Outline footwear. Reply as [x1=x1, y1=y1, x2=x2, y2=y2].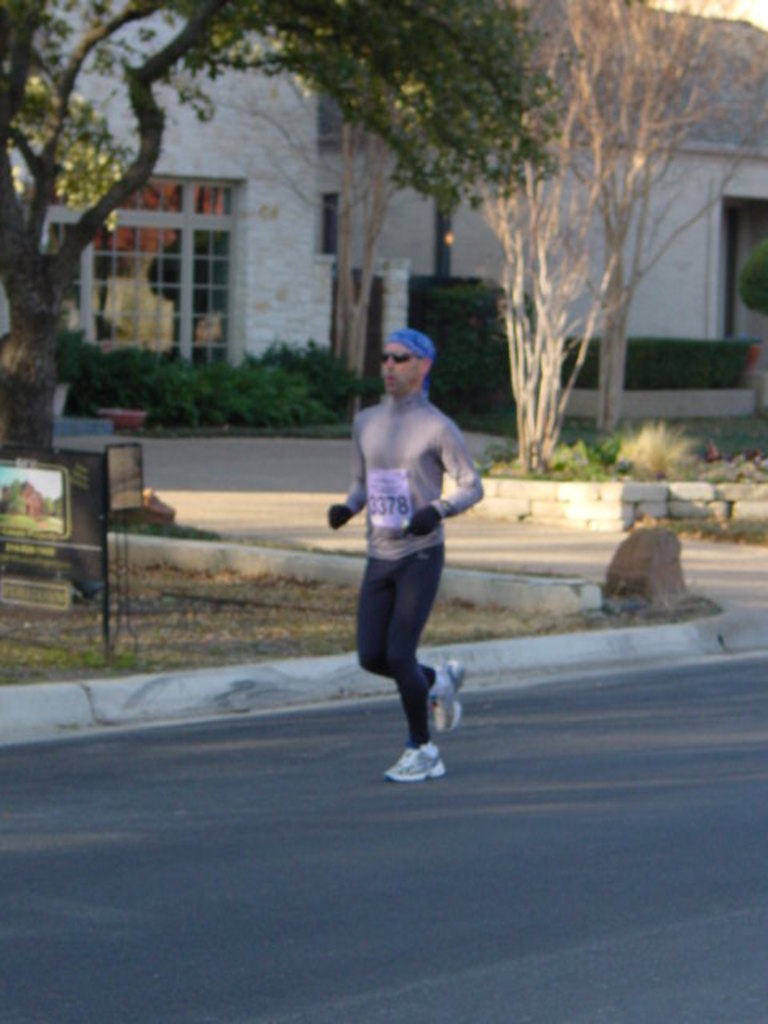
[x1=427, y1=658, x2=461, y2=733].
